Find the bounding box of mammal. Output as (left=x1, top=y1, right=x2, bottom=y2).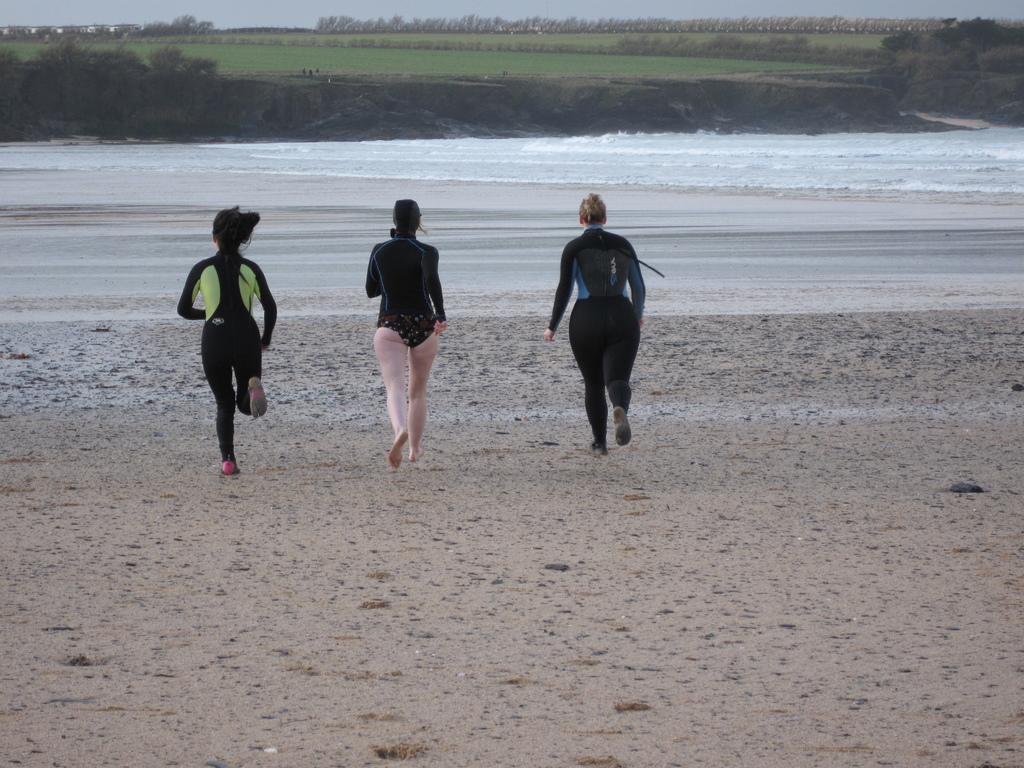
(left=548, top=204, right=652, bottom=453).
